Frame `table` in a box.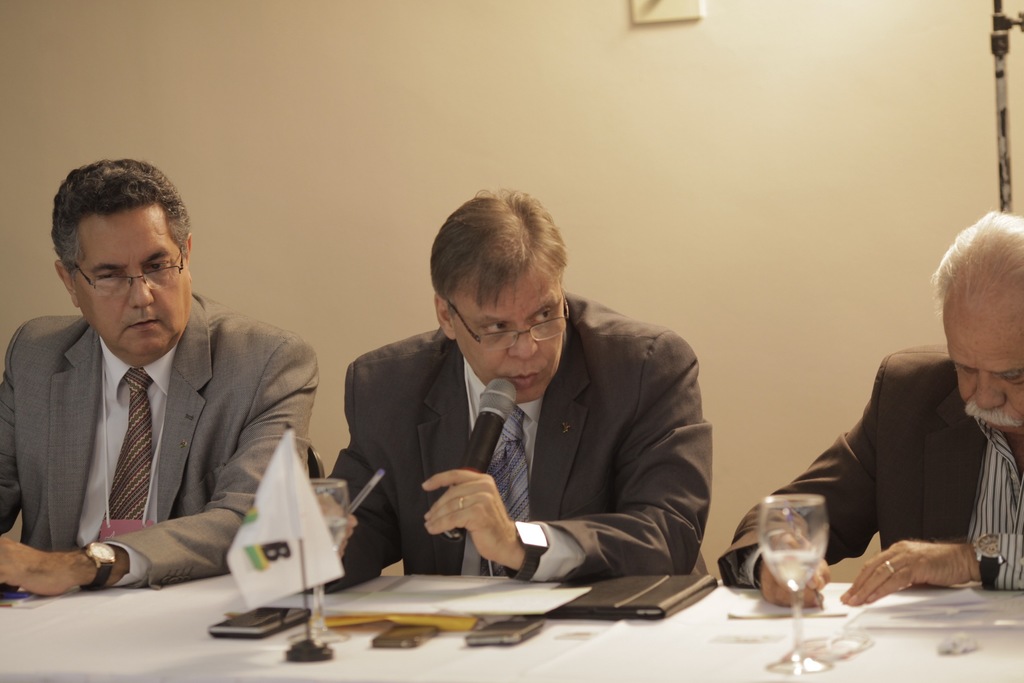
0/568/1023/682.
